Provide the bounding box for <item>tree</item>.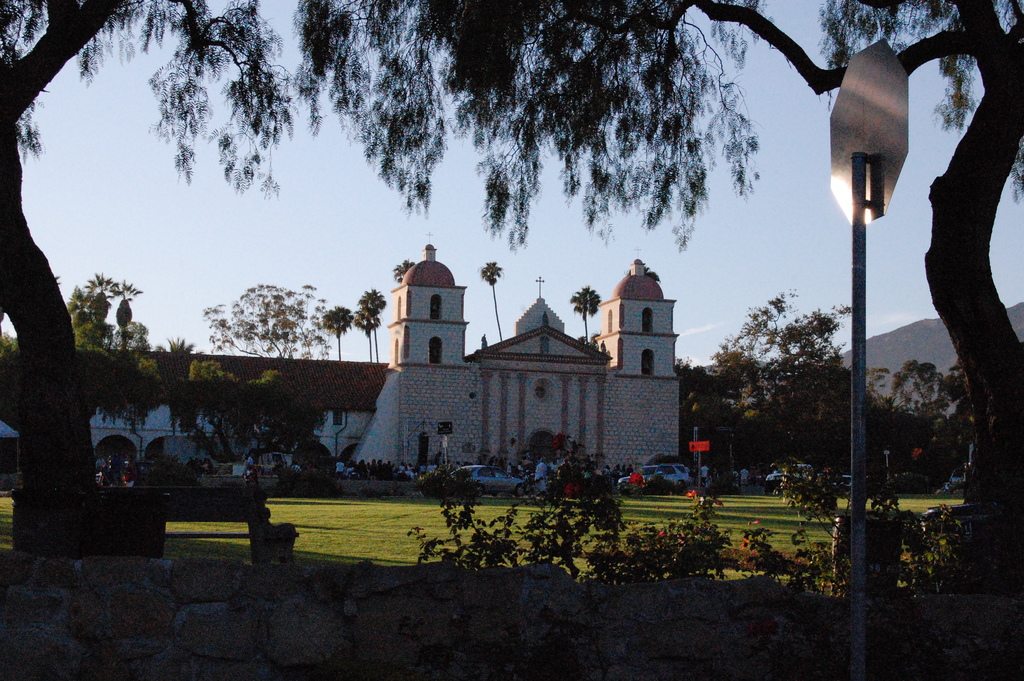
left=113, top=311, right=150, bottom=352.
